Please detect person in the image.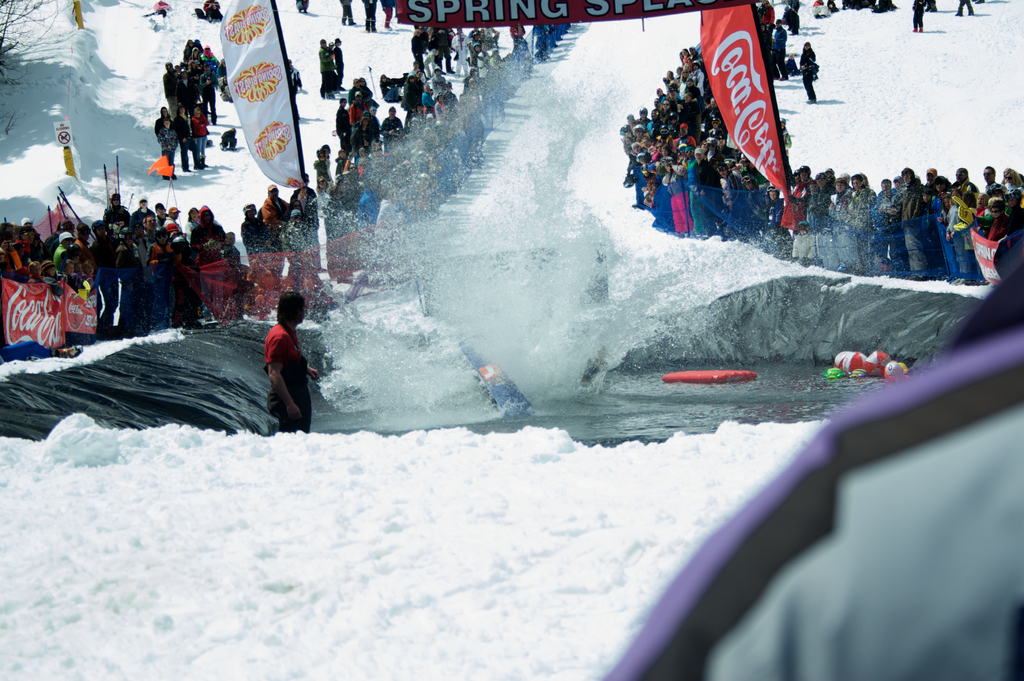
<region>663, 101, 671, 116</region>.
